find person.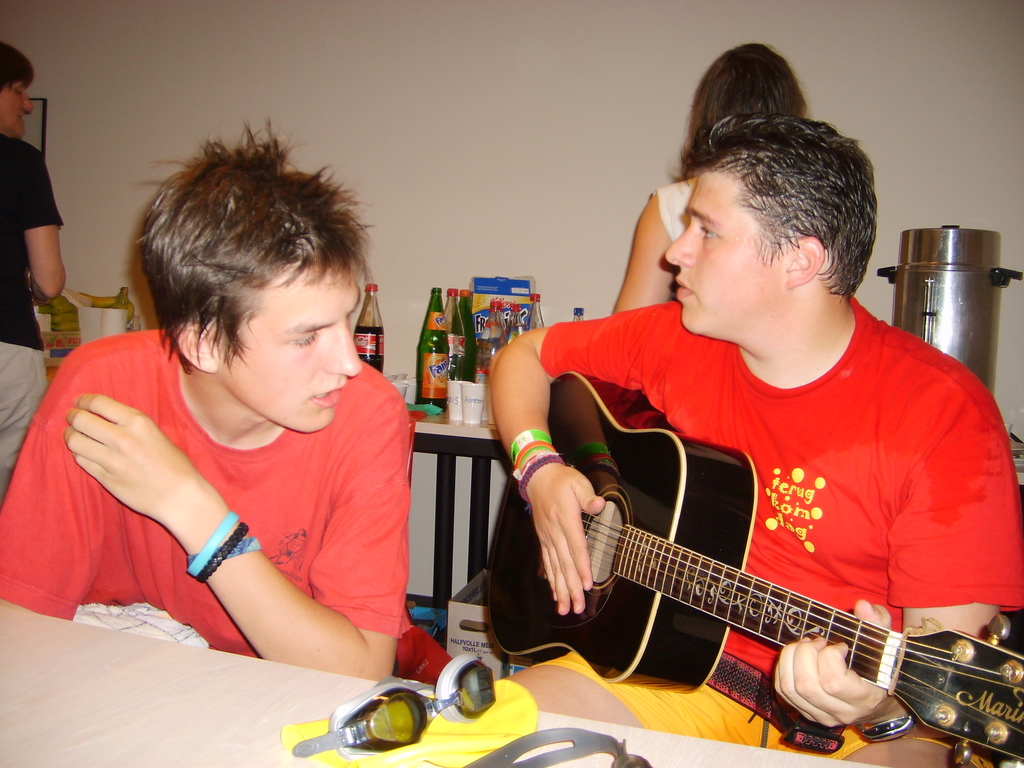
region(482, 175, 993, 755).
